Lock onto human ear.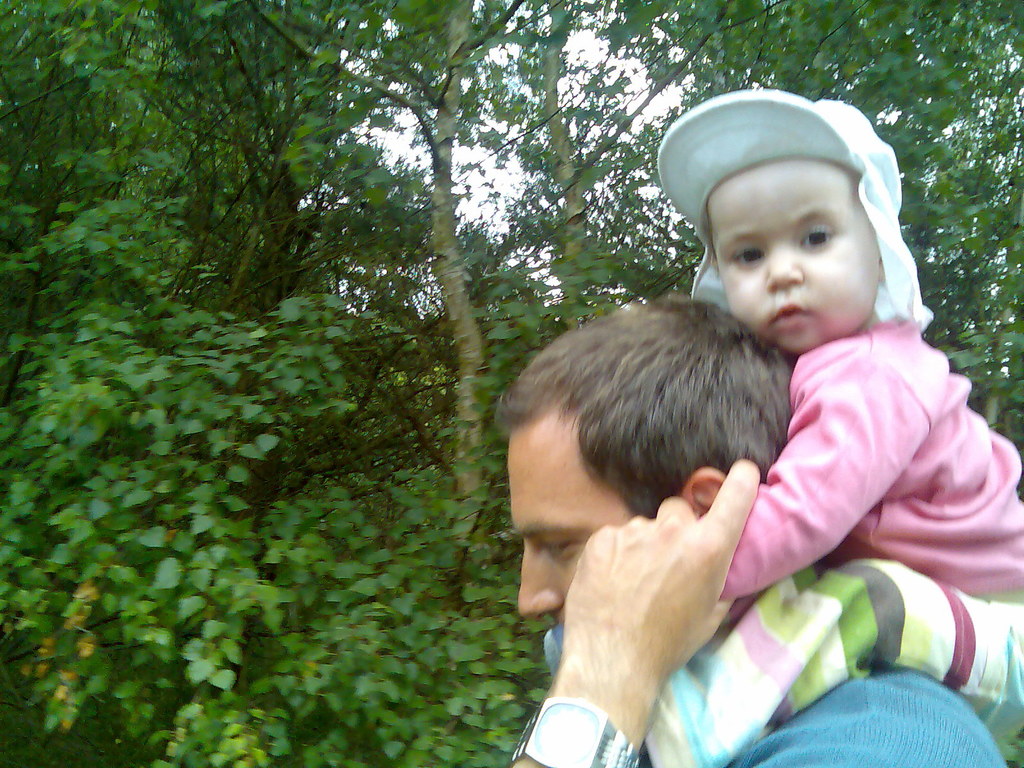
Locked: x1=874 y1=257 x2=886 y2=278.
